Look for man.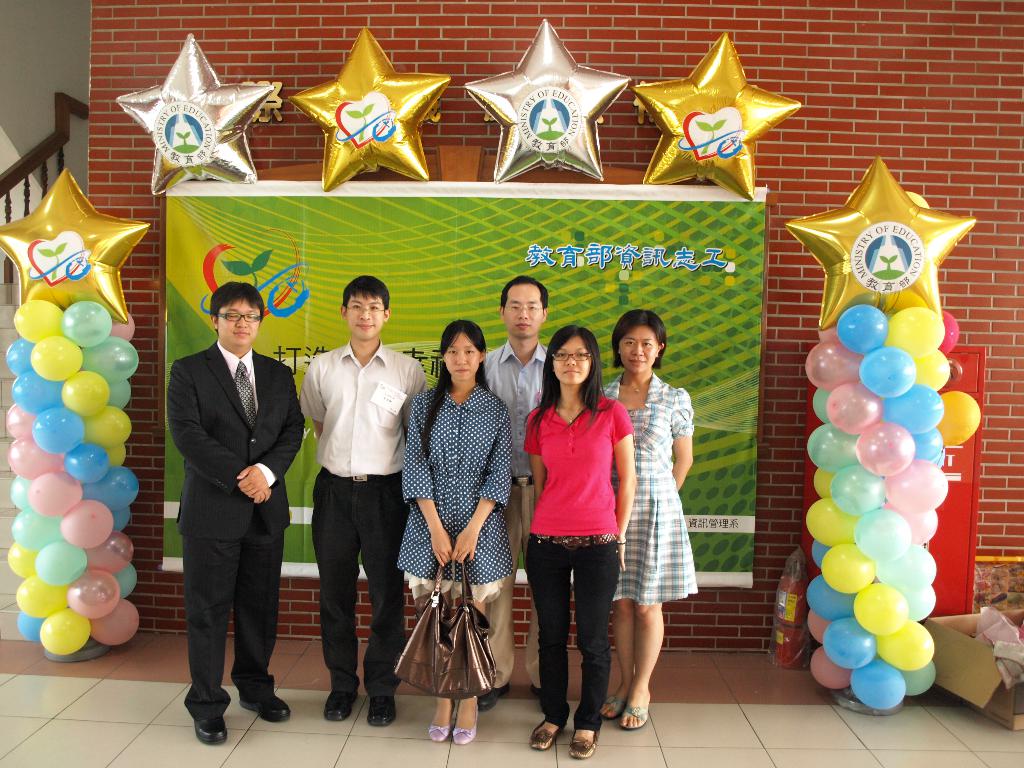
Found: [481,276,545,713].
